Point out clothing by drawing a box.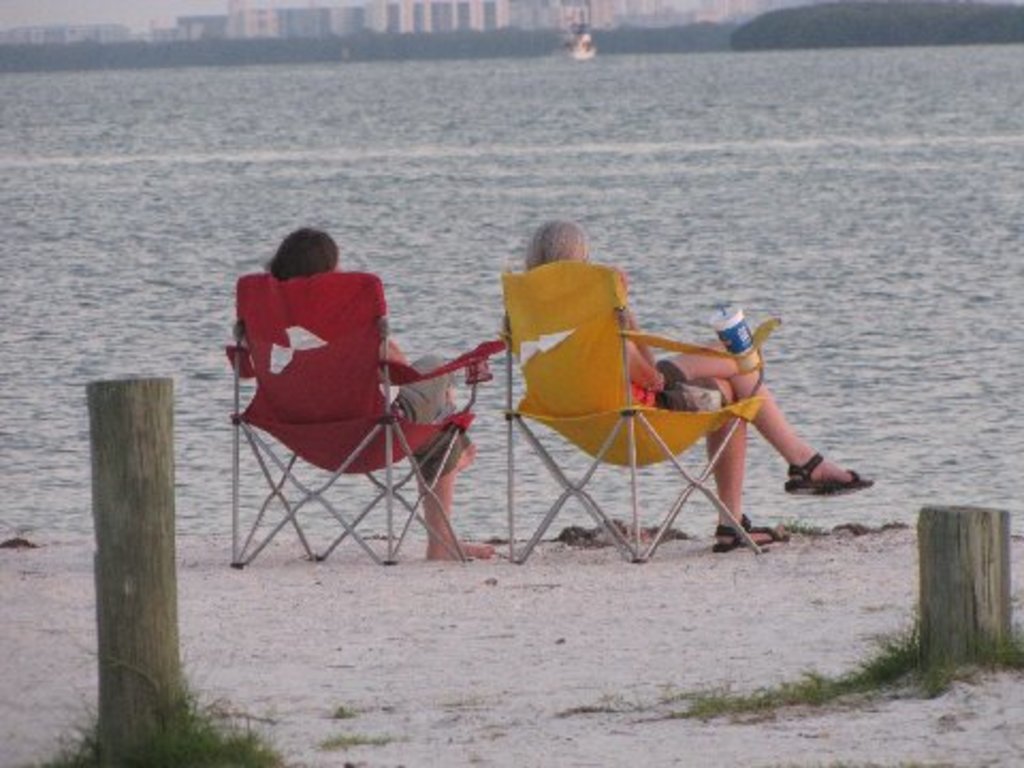
detection(378, 350, 474, 484).
